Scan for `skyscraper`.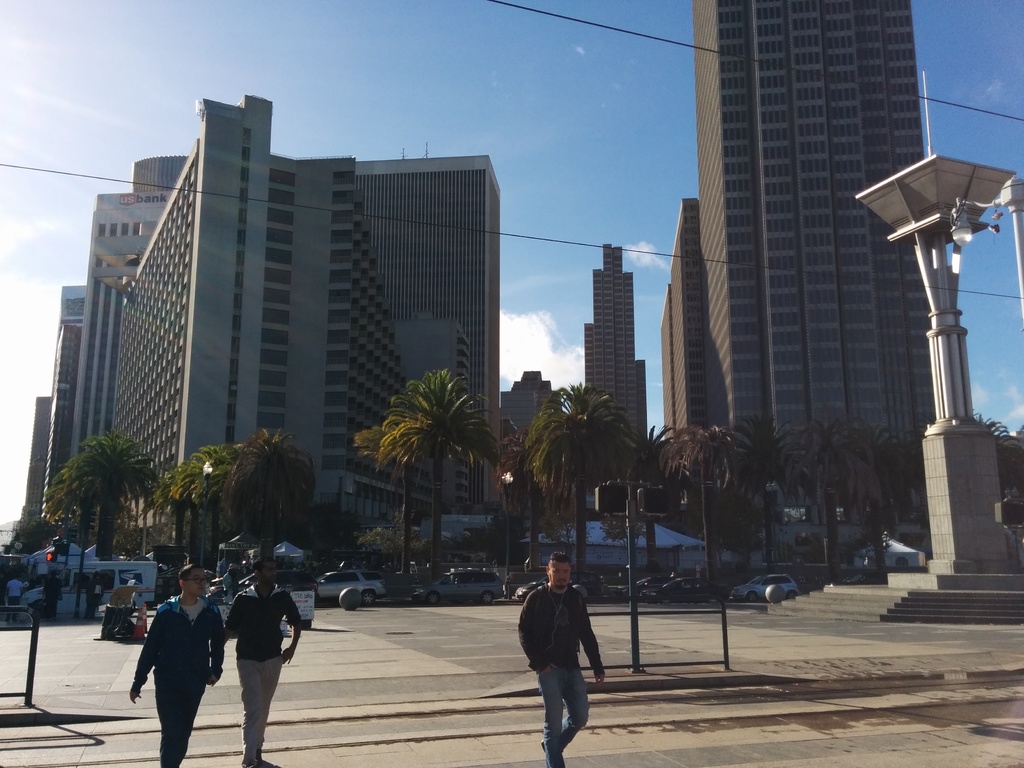
Scan result: (103, 89, 413, 588).
